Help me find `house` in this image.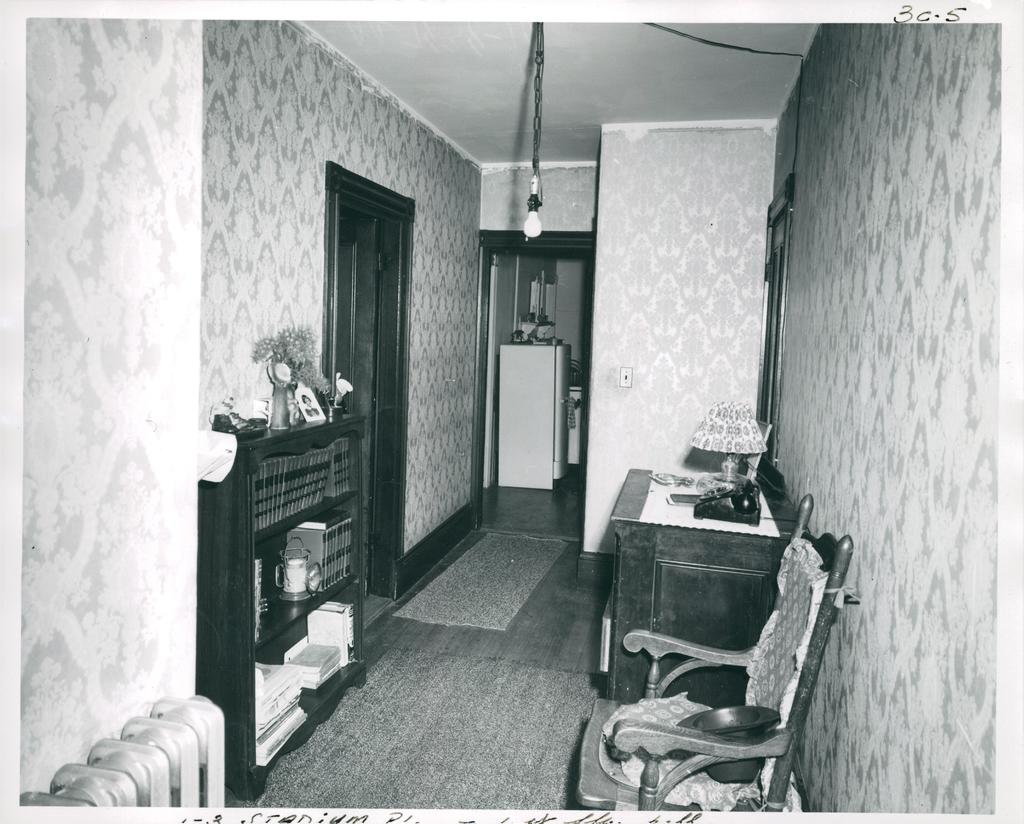
Found it: {"x1": 101, "y1": 0, "x2": 981, "y2": 823}.
